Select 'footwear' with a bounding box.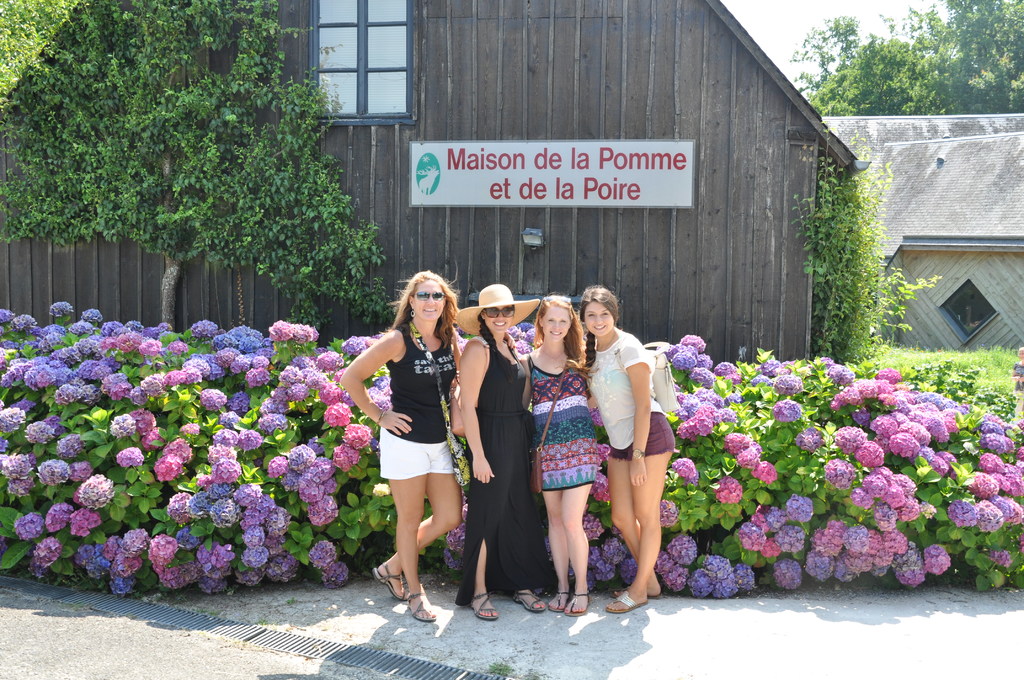
locate(467, 591, 499, 621).
